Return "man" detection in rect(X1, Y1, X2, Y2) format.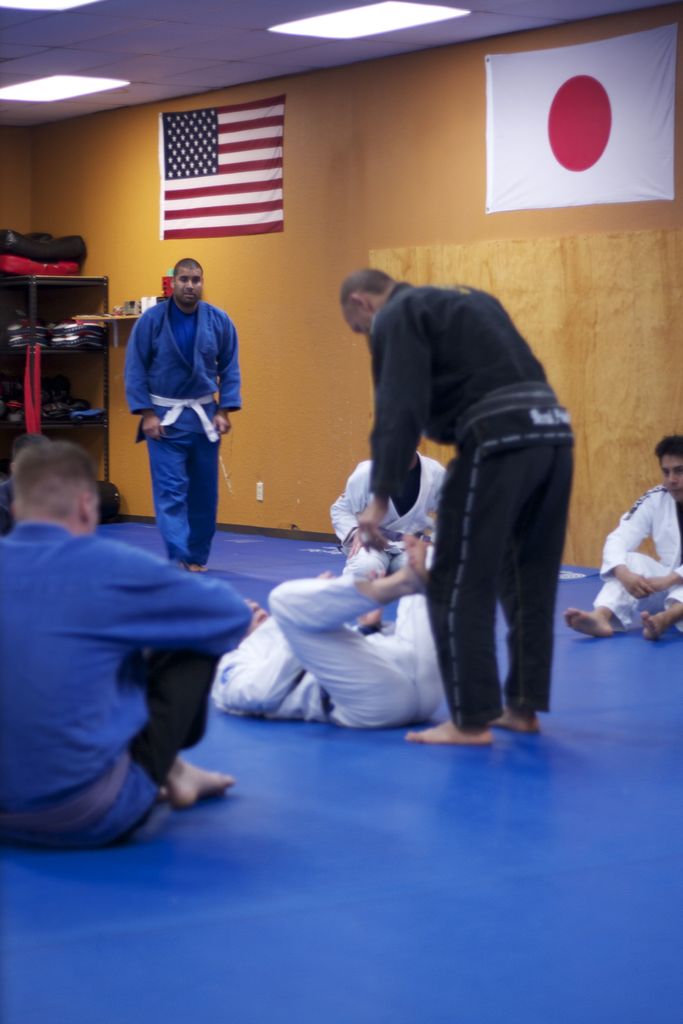
rect(122, 254, 247, 575).
